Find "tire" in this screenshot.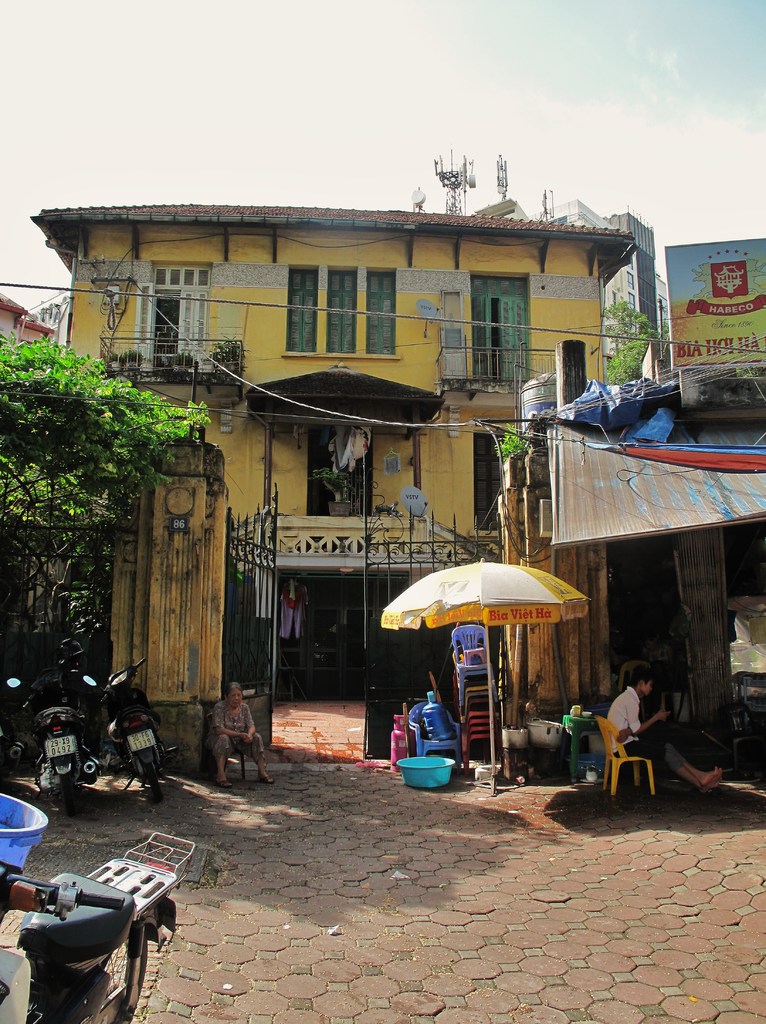
The bounding box for "tire" is detection(97, 925, 148, 1021).
